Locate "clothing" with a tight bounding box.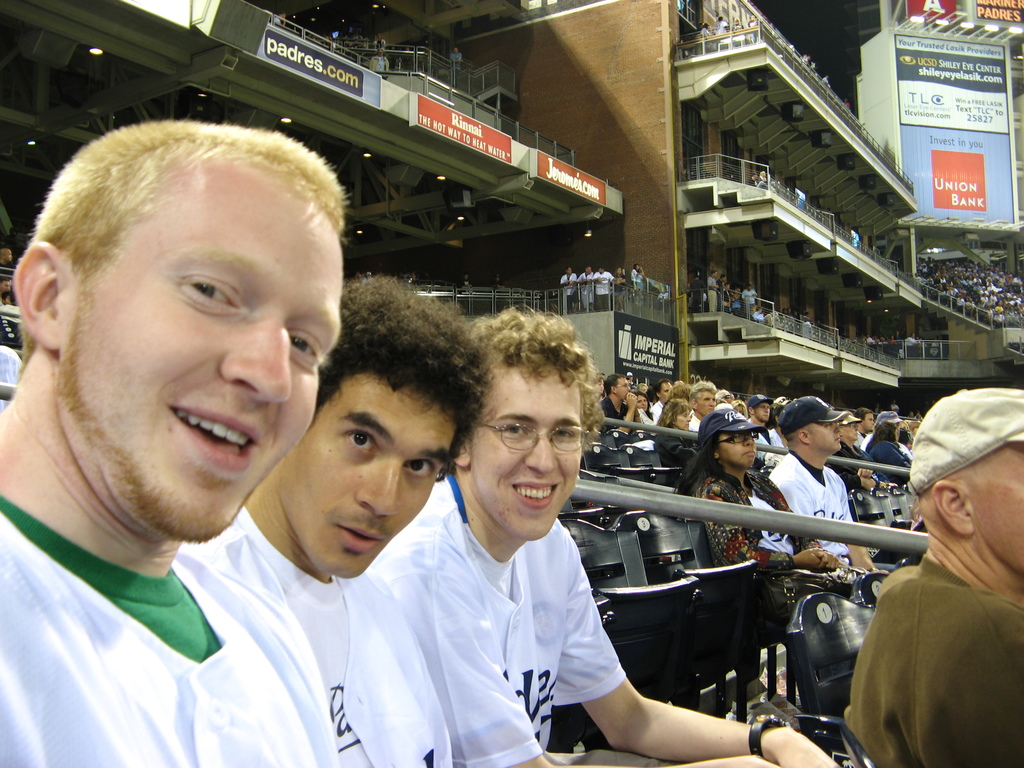
<box>272,16,278,26</box>.
